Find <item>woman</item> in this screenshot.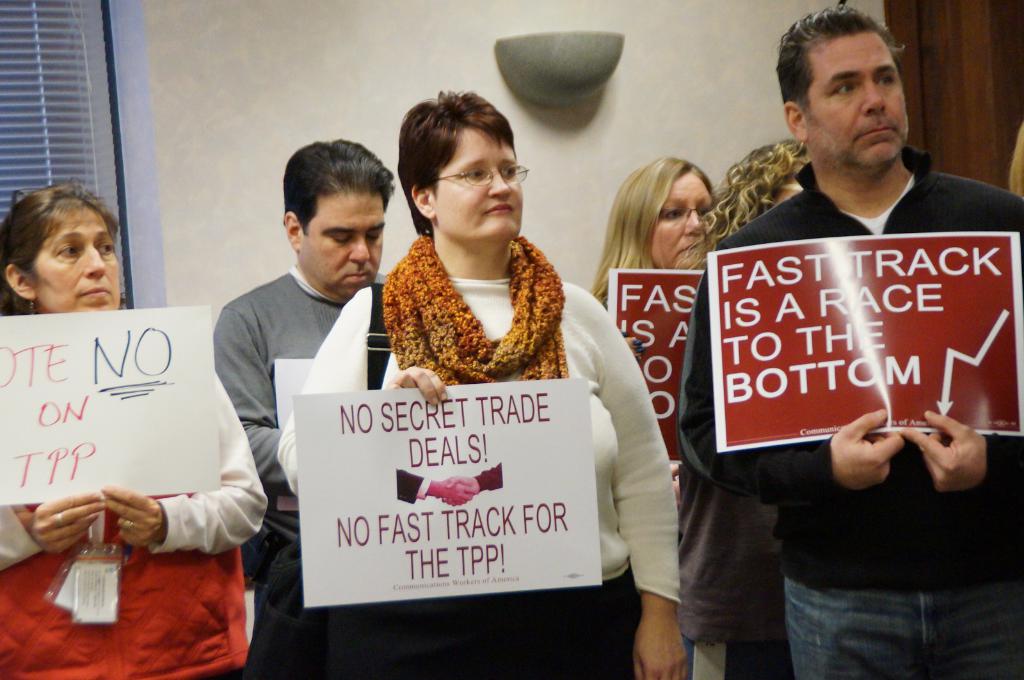
The bounding box for <item>woman</item> is Rect(0, 173, 266, 679).
